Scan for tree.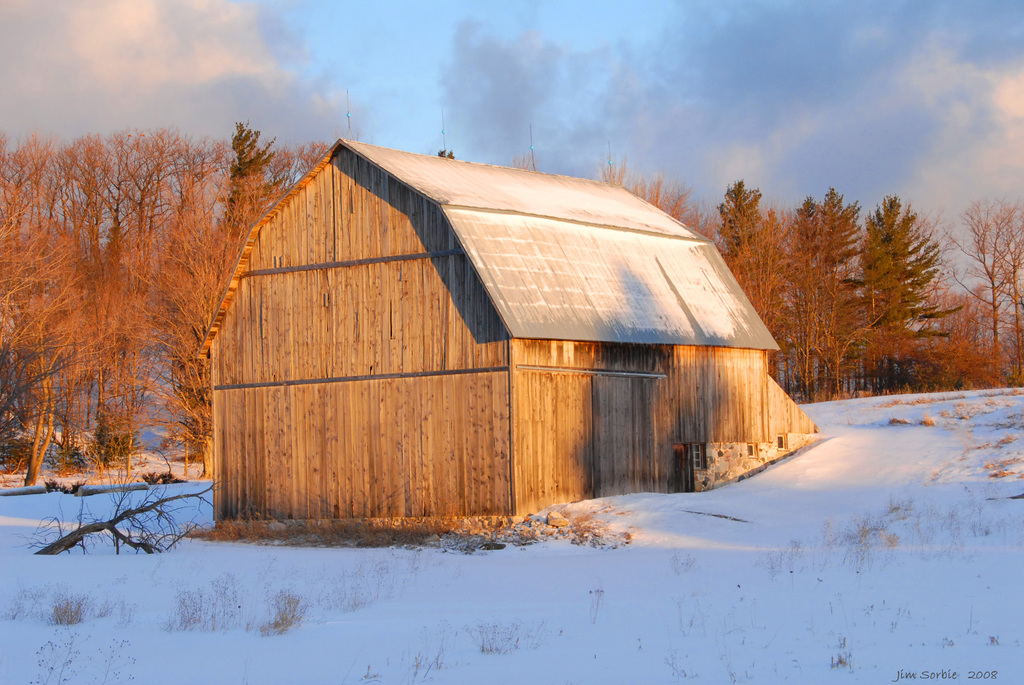
Scan result: <region>227, 122, 332, 255</region>.
